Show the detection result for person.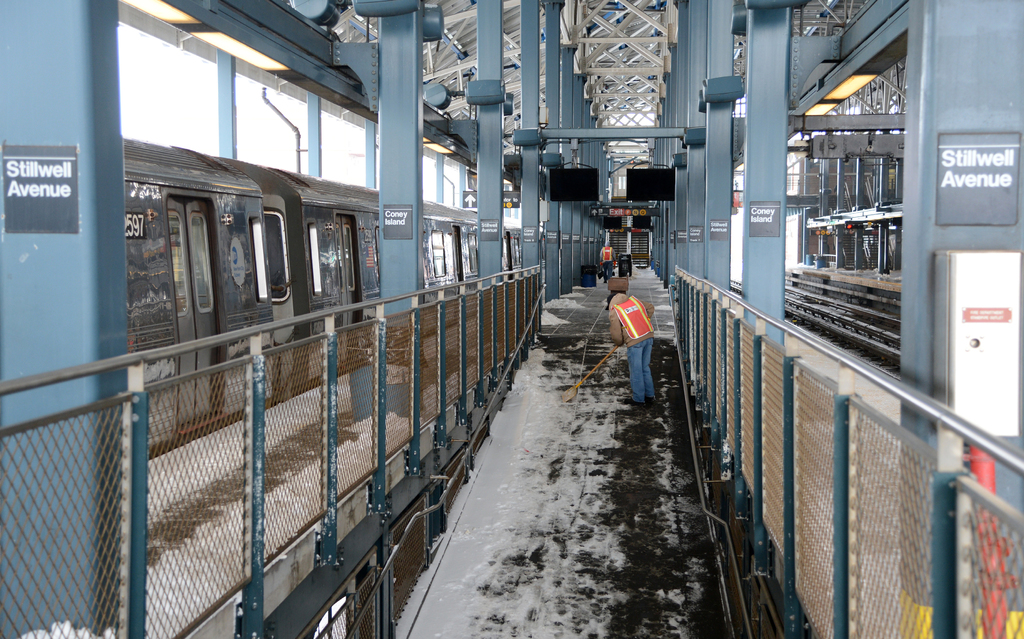
box(606, 272, 662, 402).
